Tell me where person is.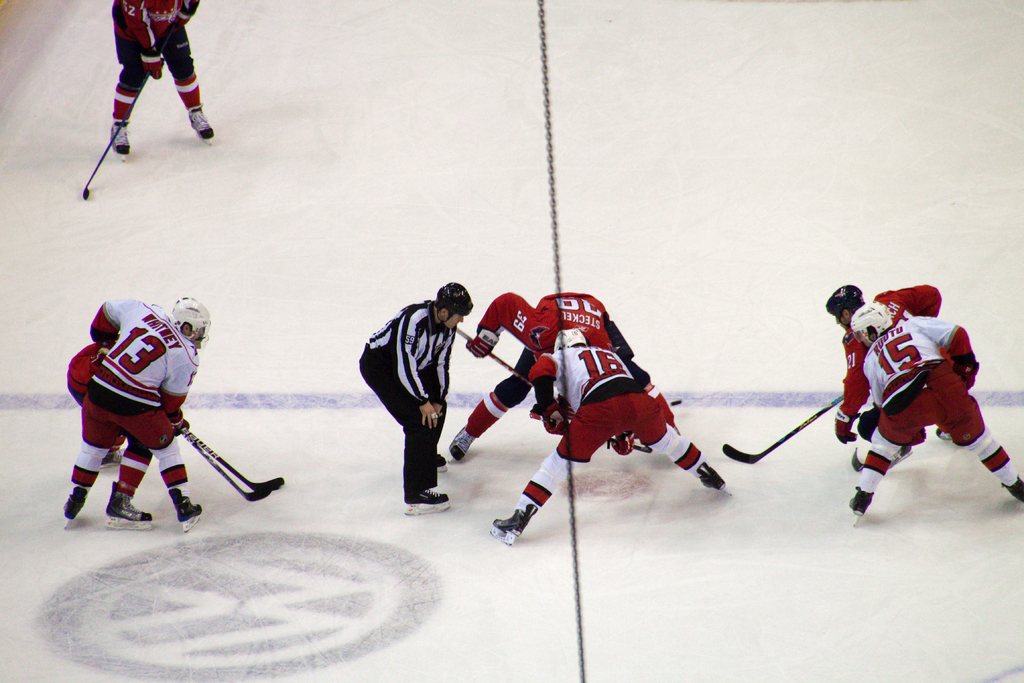
person is at 844:293:1023:508.
